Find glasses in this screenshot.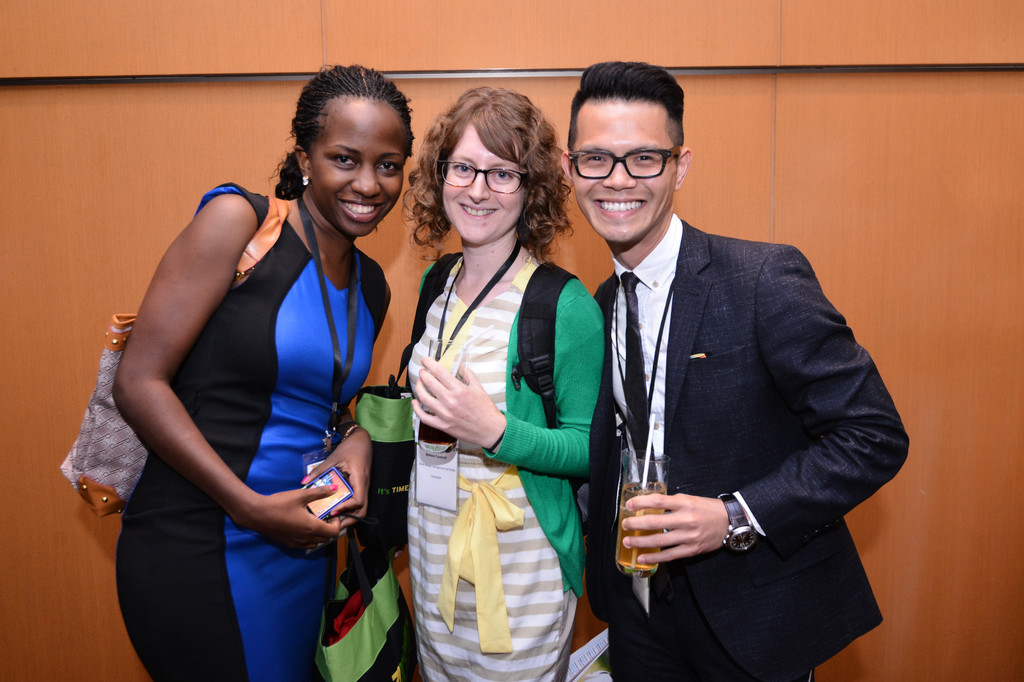
The bounding box for glasses is bbox=(429, 157, 532, 197).
